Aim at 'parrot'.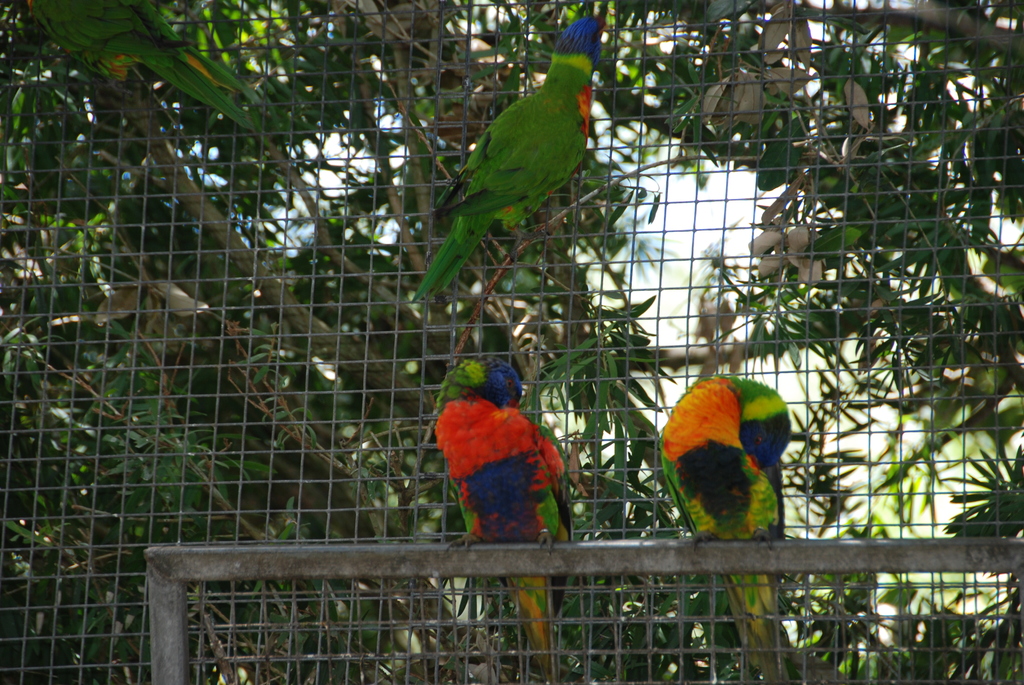
Aimed at [660,375,791,682].
